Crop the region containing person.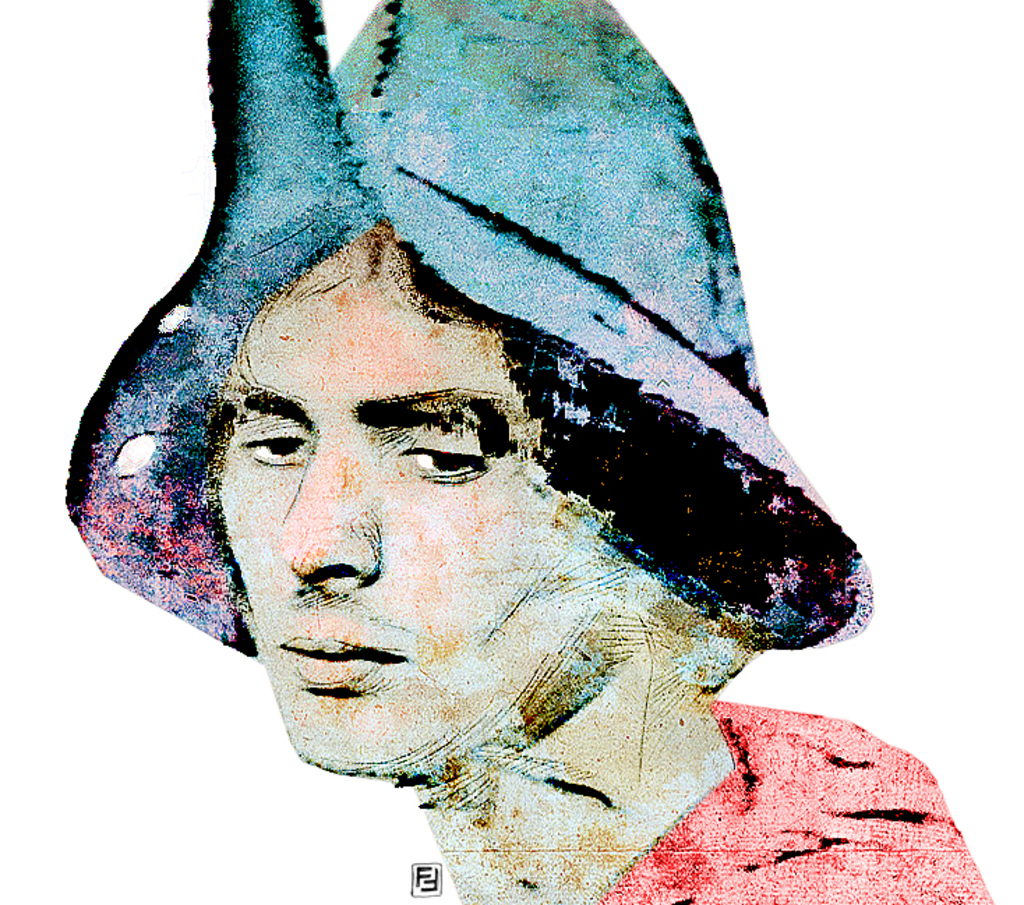
Crop region: <box>28,38,894,895</box>.
